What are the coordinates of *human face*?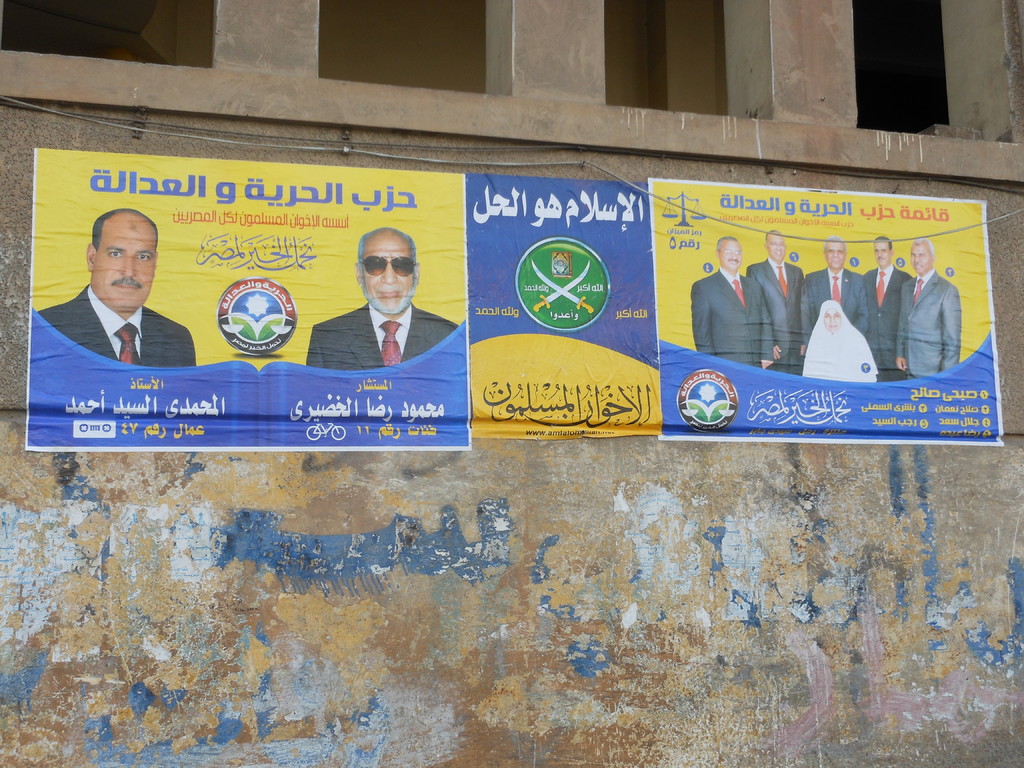
pyautogui.locateOnScreen(767, 235, 787, 259).
